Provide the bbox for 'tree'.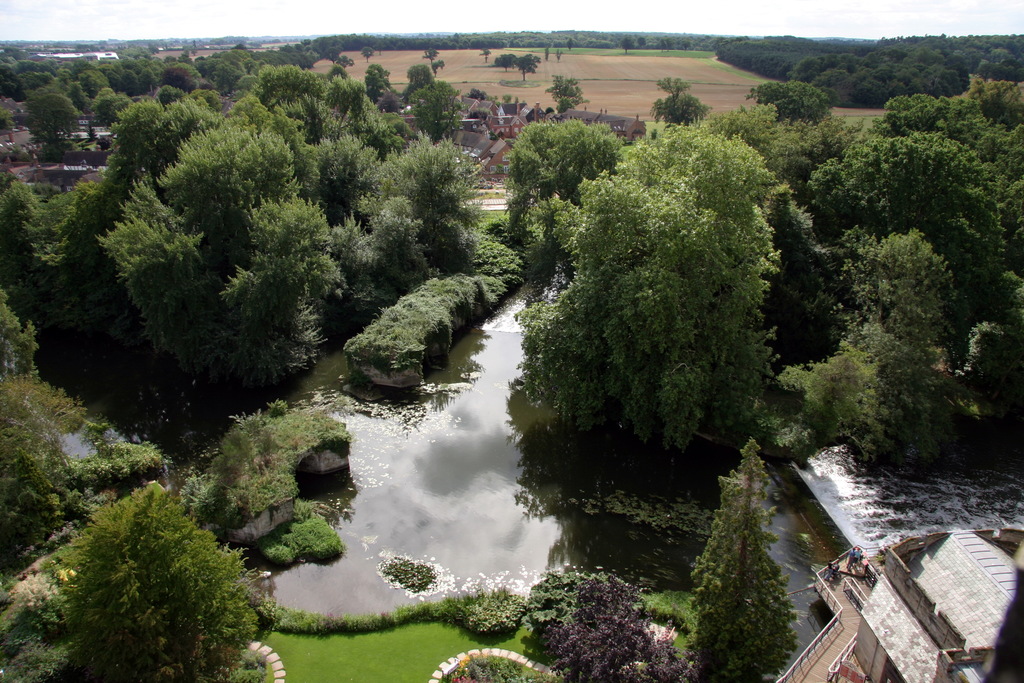
x1=745, y1=73, x2=838, y2=127.
